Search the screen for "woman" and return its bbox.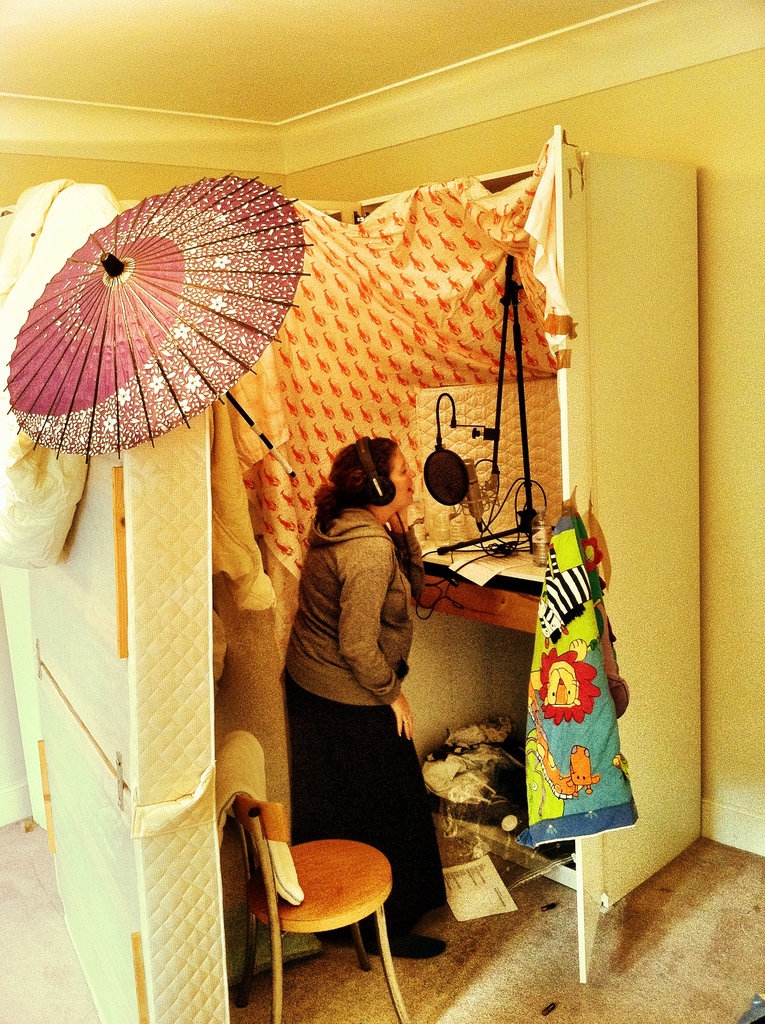
Found: rect(284, 438, 454, 960).
